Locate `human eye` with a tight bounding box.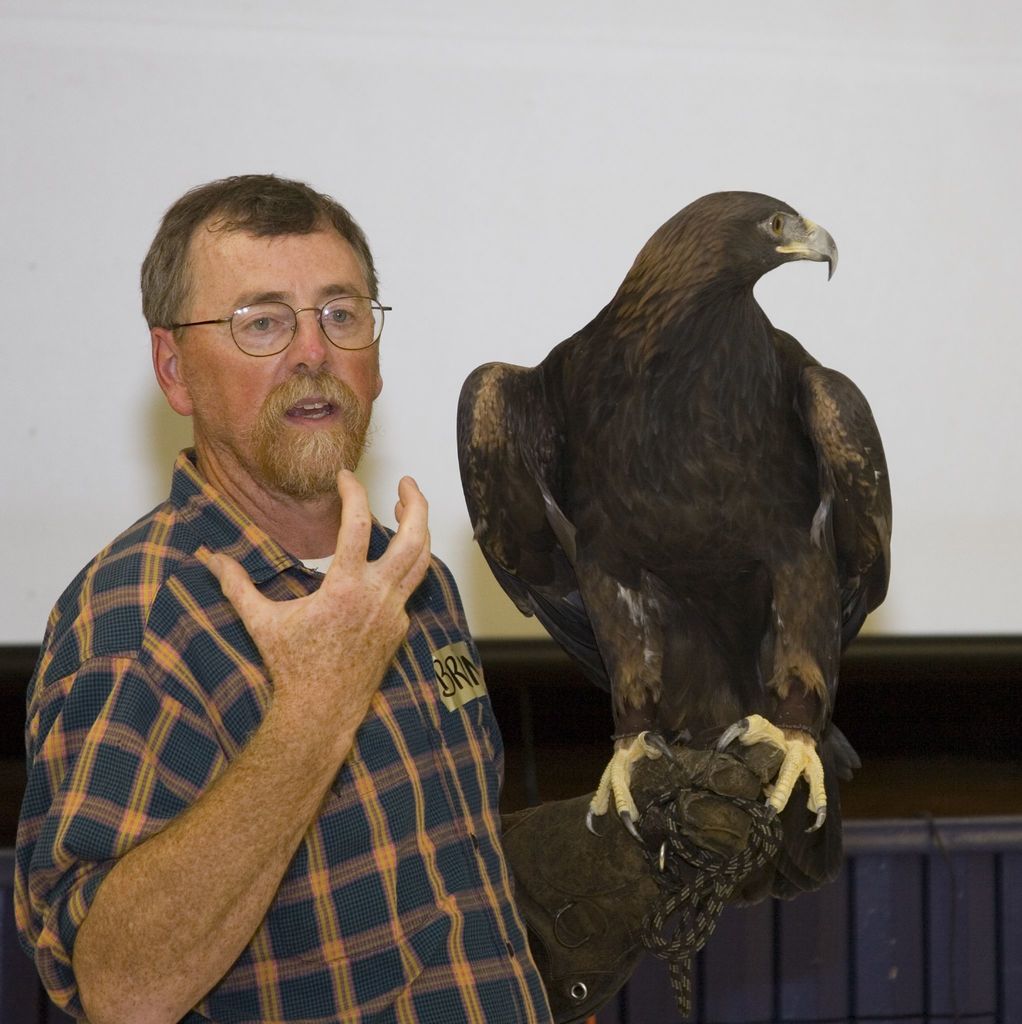
box=[232, 314, 287, 335].
